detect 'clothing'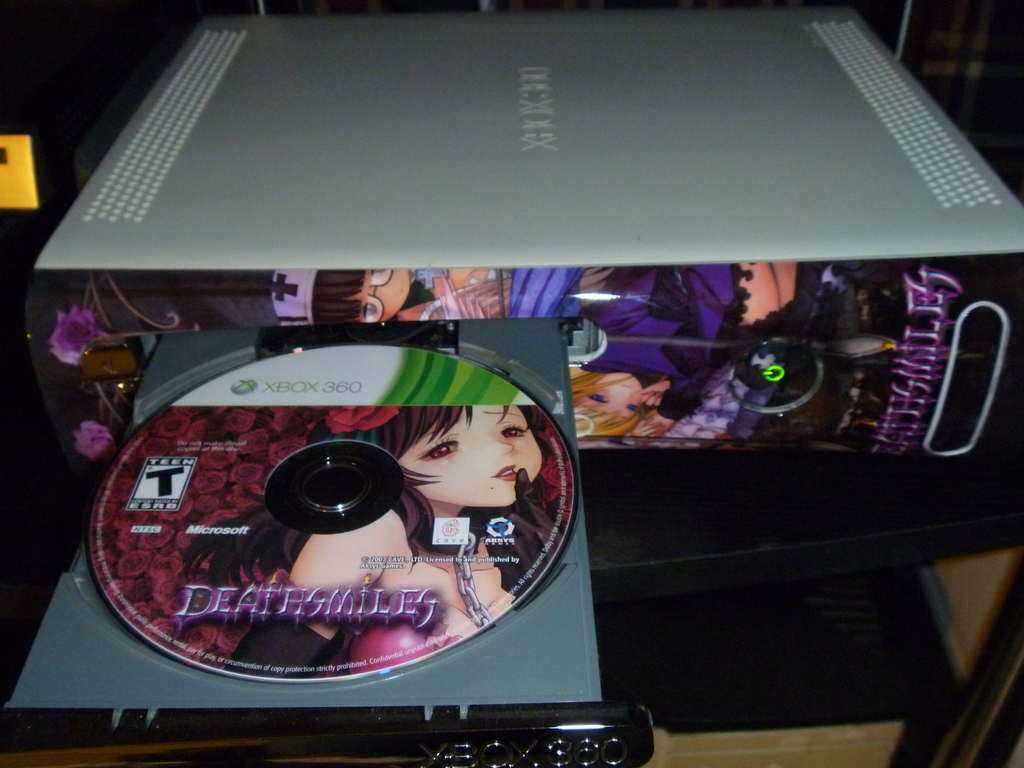
region(340, 619, 463, 673)
